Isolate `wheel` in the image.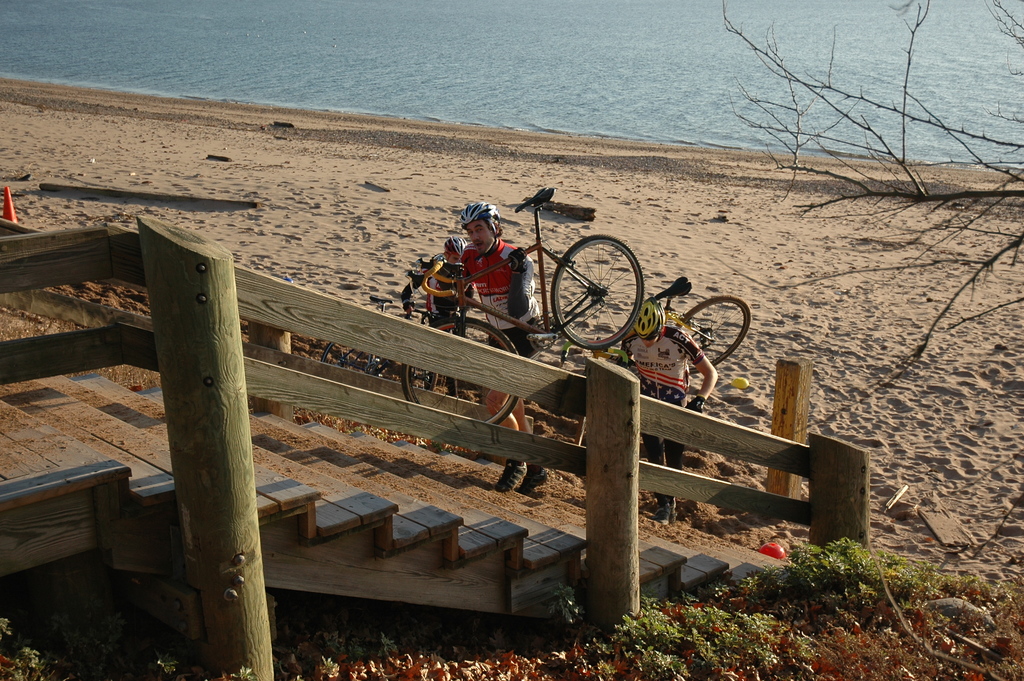
Isolated region: (left=575, top=415, right=586, bottom=444).
